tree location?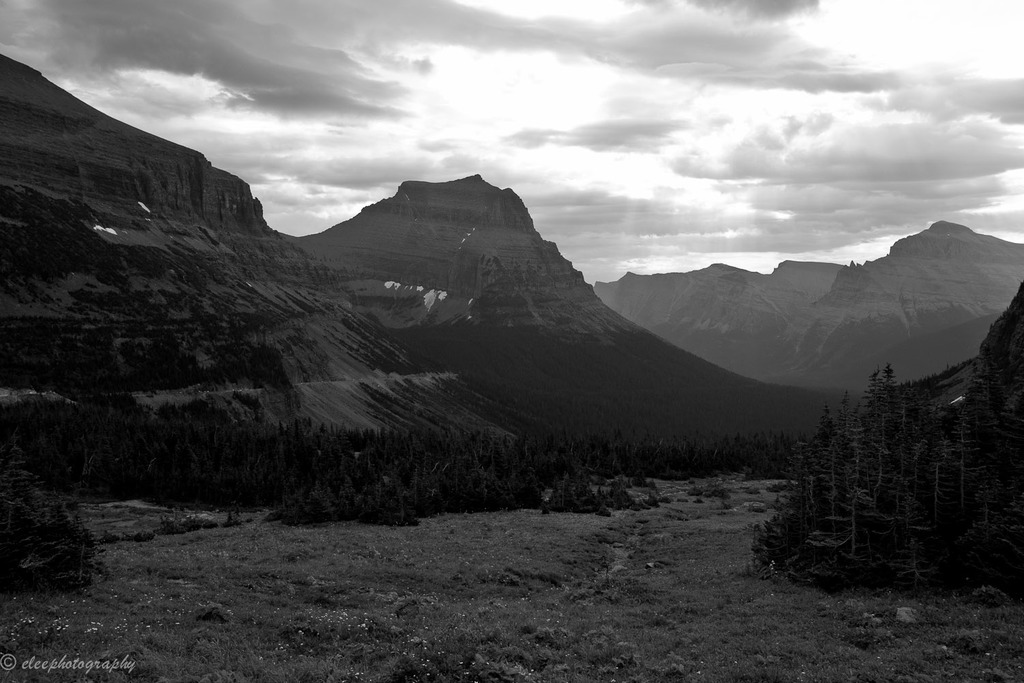
<bbox>847, 373, 893, 492</bbox>
